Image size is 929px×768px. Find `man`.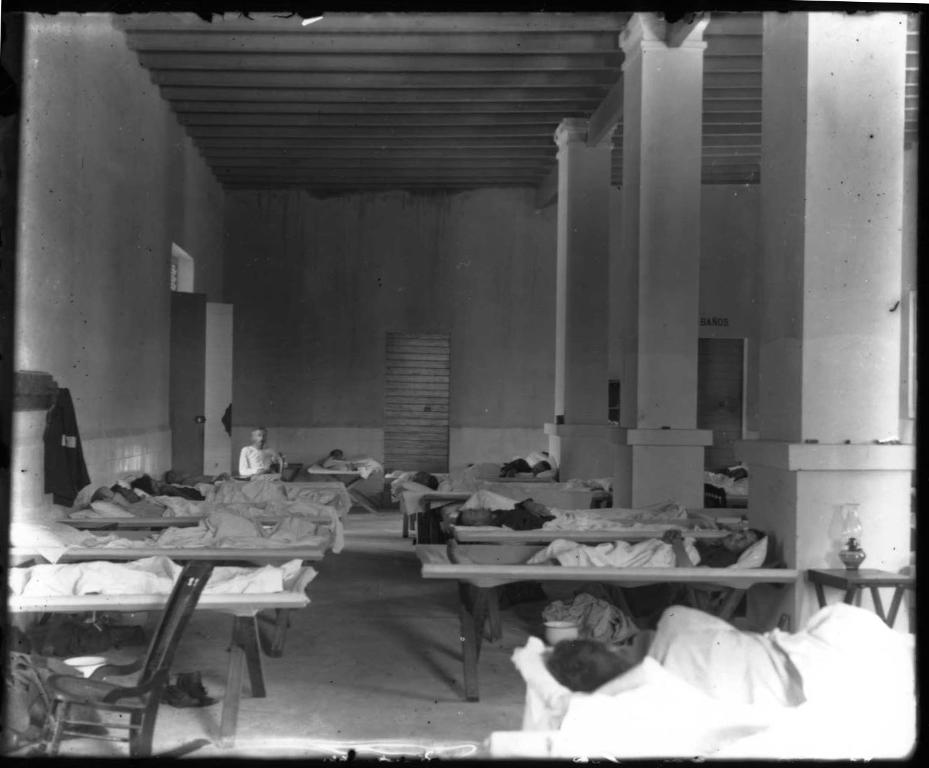
(left=579, top=578, right=860, bottom=747).
